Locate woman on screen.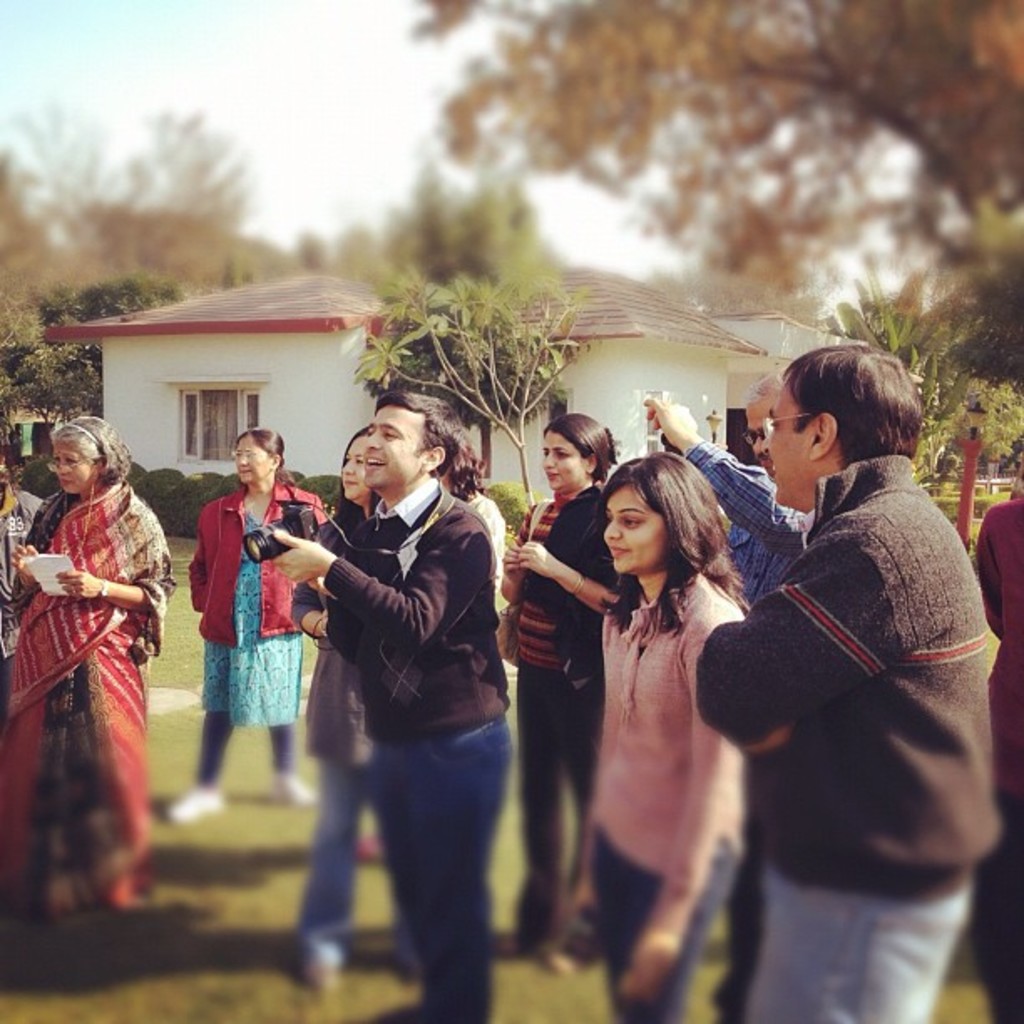
On screen at crop(577, 457, 751, 1022).
